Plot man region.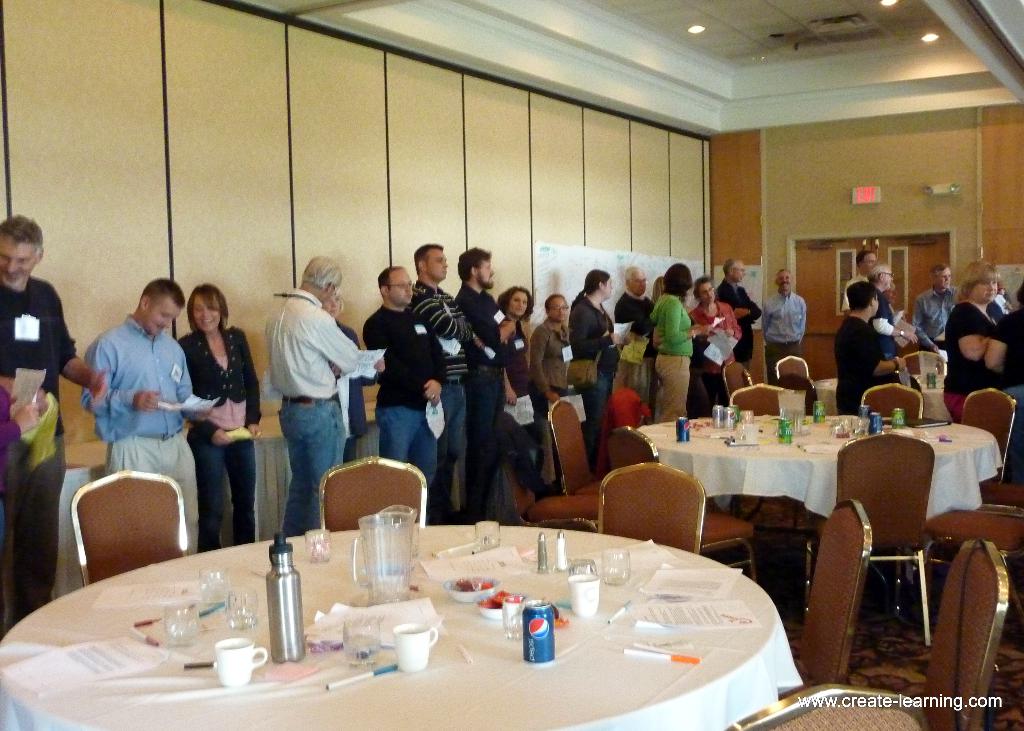
Plotted at select_region(1, 215, 111, 623).
